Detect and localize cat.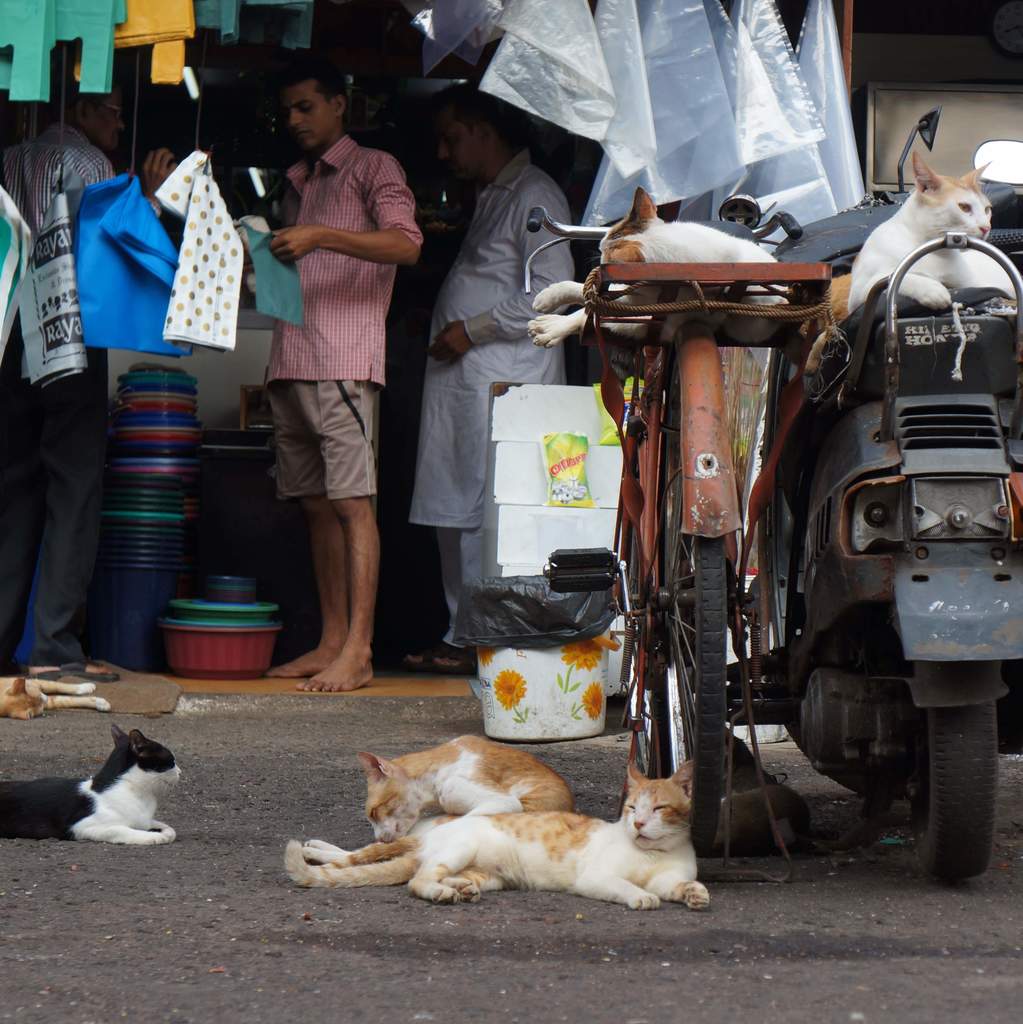
Localized at x1=0 y1=725 x2=186 y2=846.
